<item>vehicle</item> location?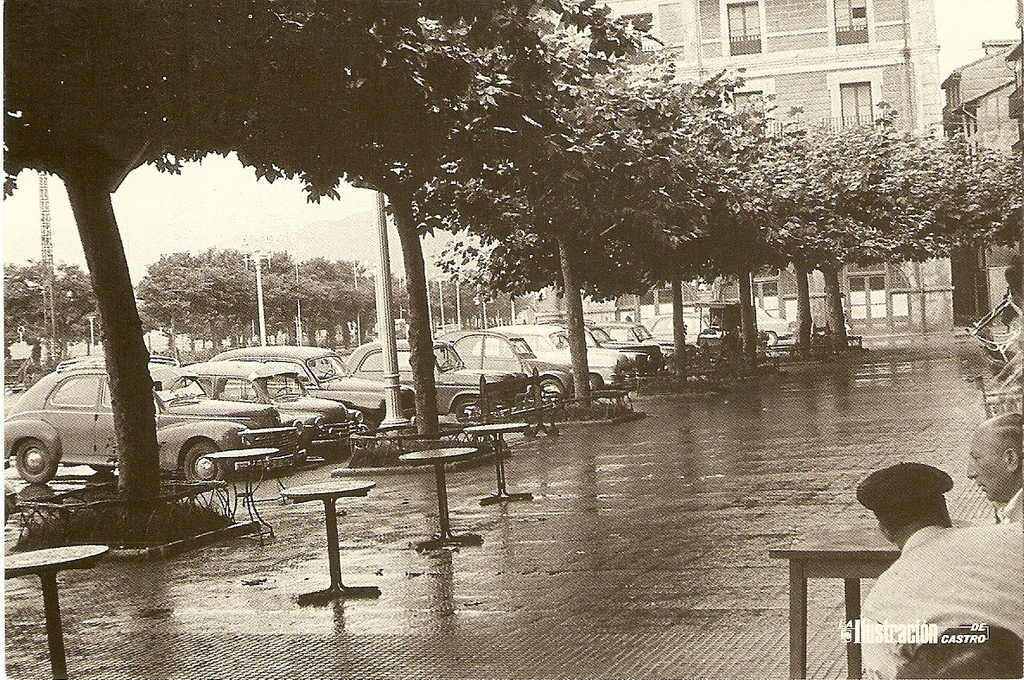
[509,326,642,391]
